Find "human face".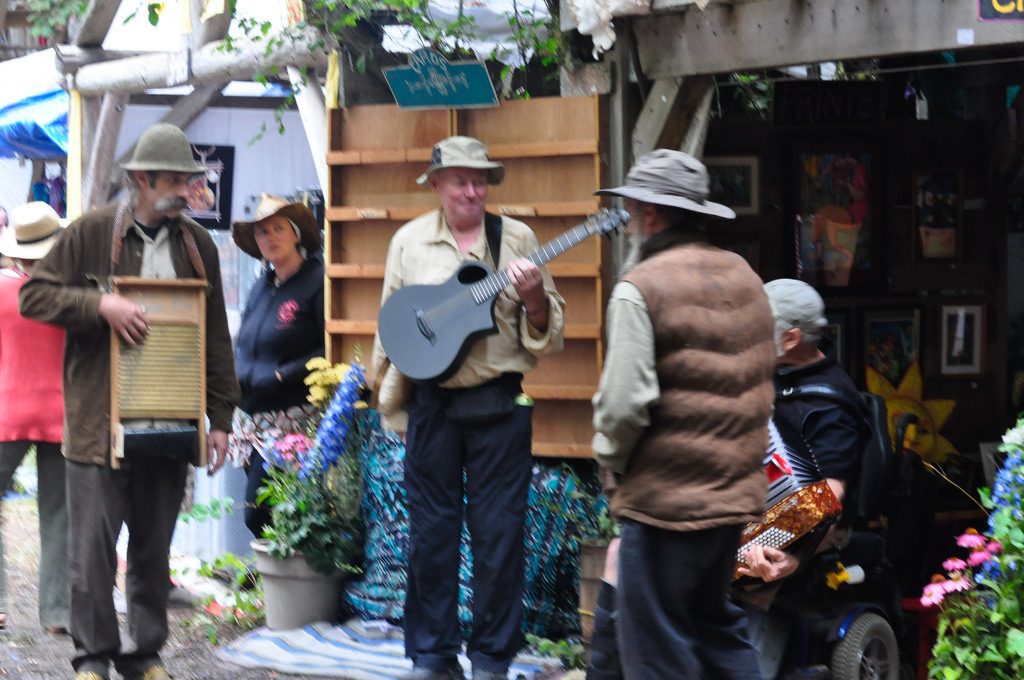
{"x1": 258, "y1": 215, "x2": 301, "y2": 264}.
